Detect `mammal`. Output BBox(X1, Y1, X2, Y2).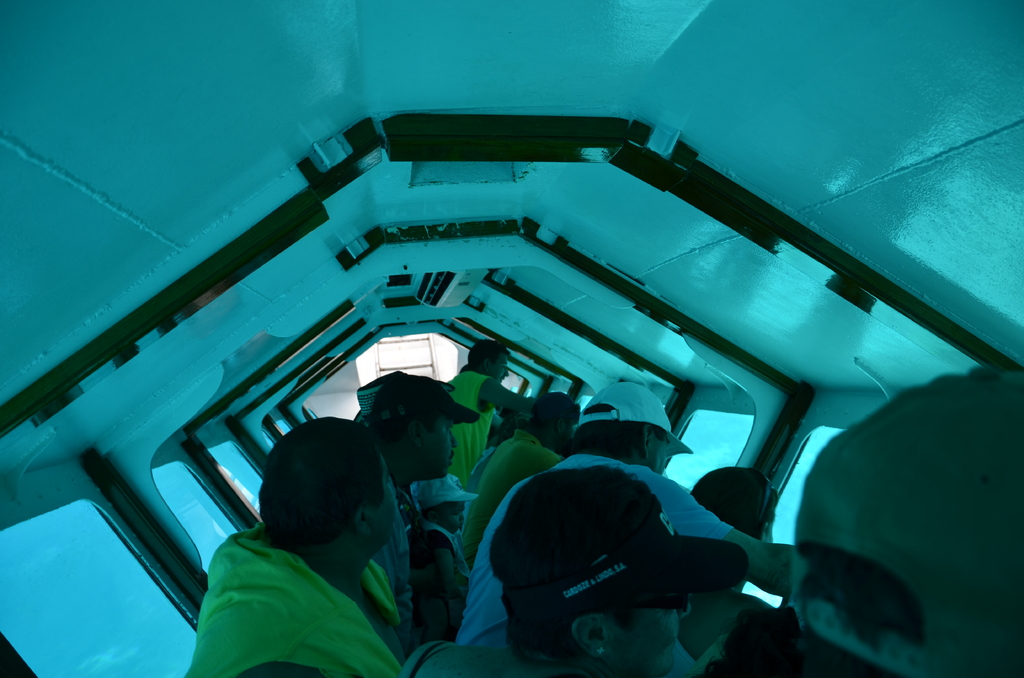
BBox(447, 336, 532, 473).
